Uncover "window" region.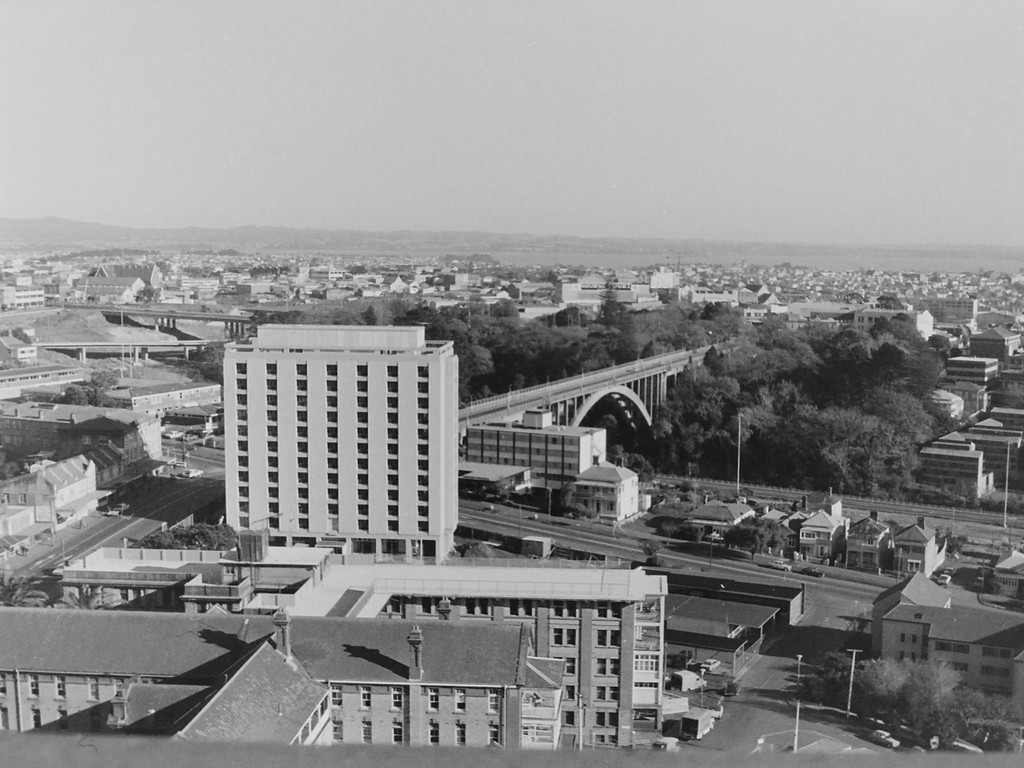
Uncovered: {"x1": 417, "y1": 397, "x2": 428, "y2": 410}.
